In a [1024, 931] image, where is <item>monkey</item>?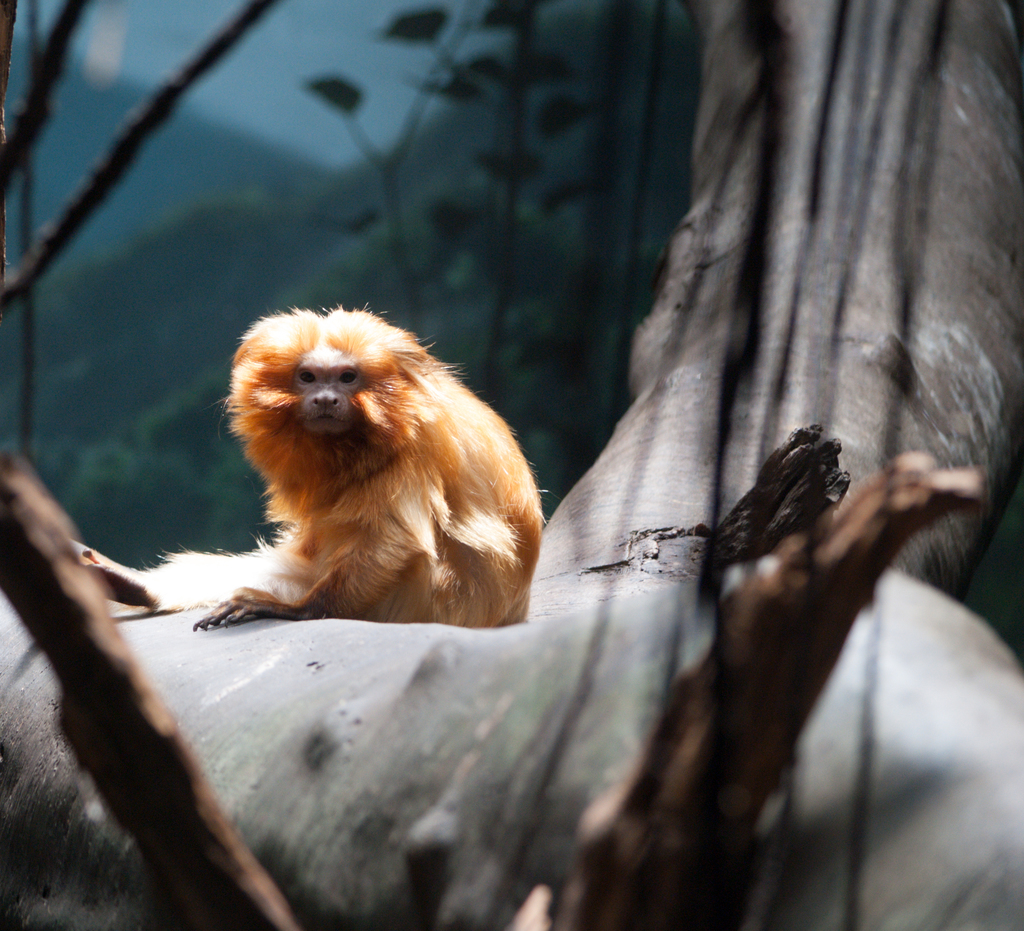
box(53, 302, 575, 652).
